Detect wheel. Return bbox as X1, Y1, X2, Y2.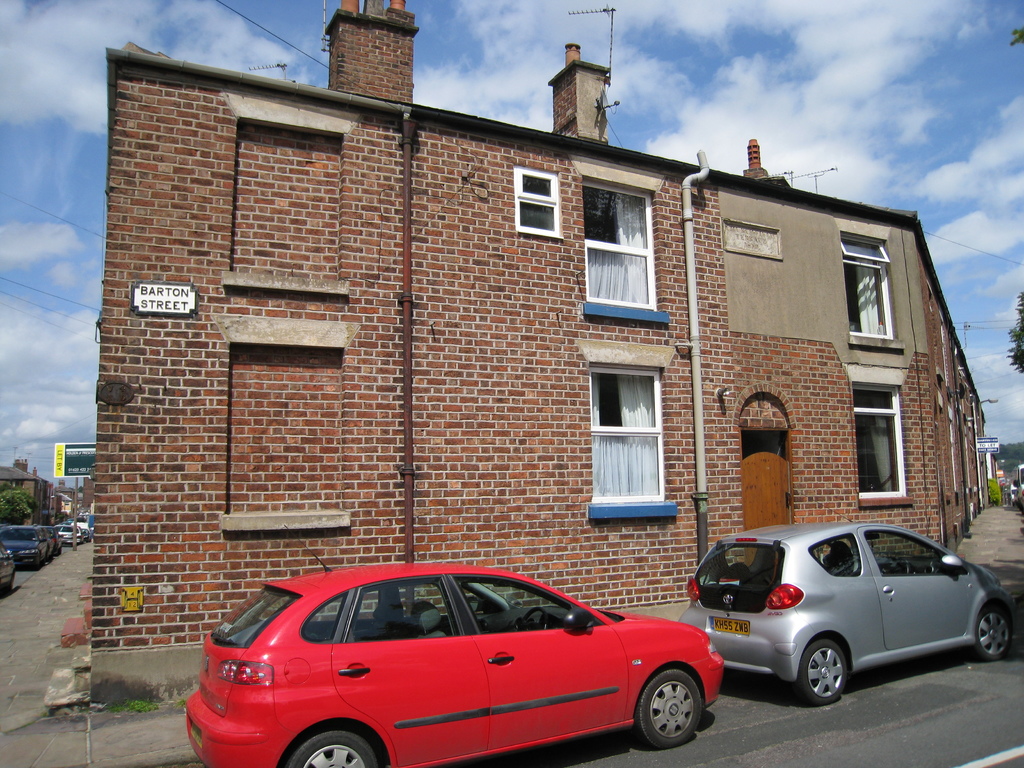
514, 608, 548, 632.
